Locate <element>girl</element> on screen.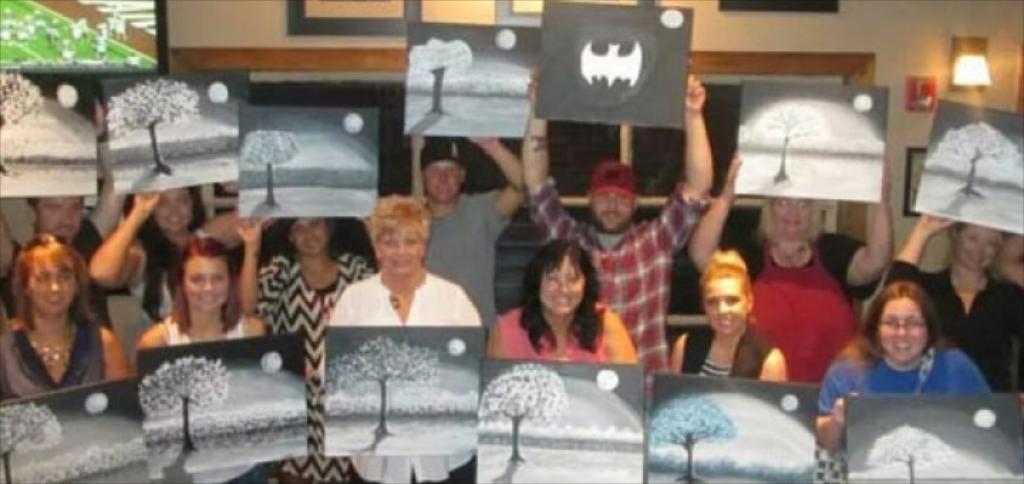
On screen at left=88, top=186, right=273, bottom=322.
